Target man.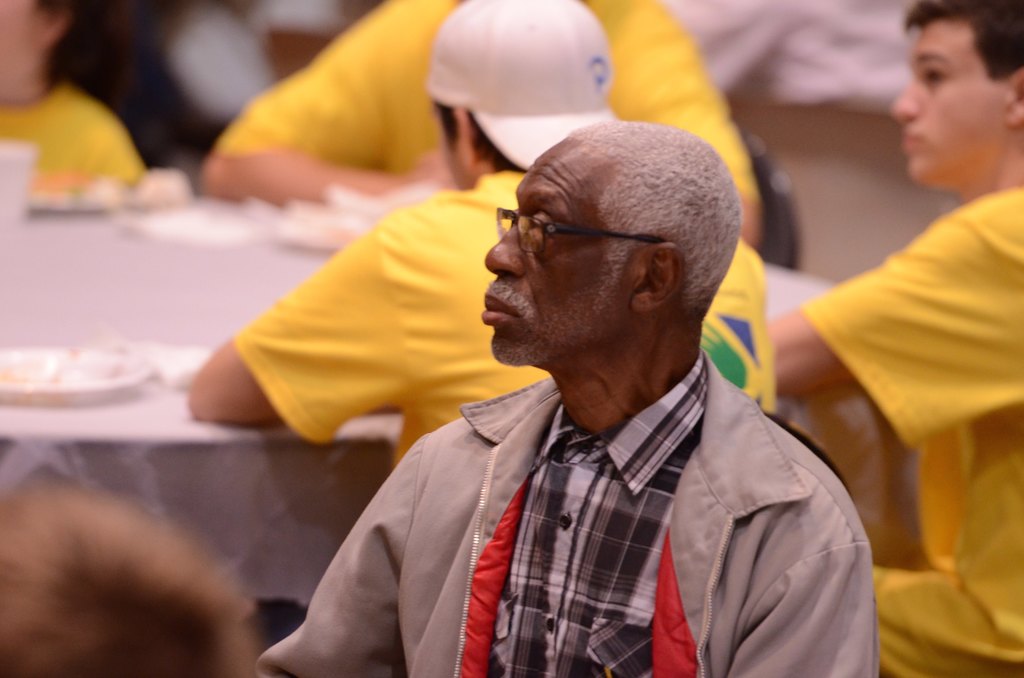
Target region: (0, 0, 141, 175).
